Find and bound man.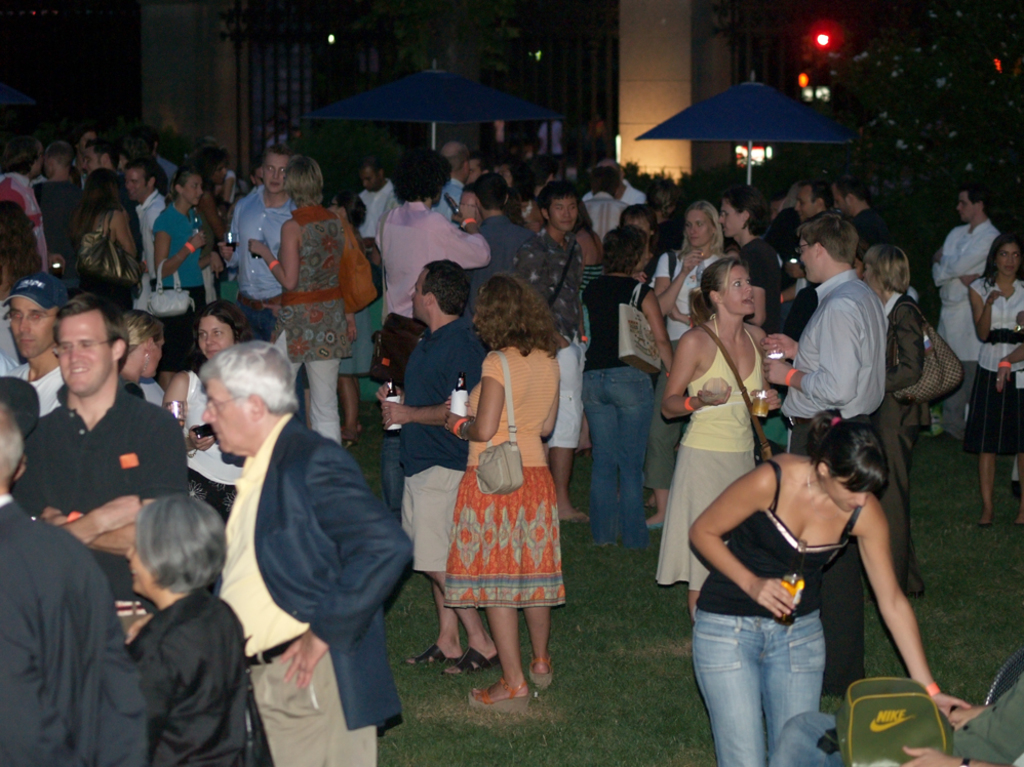
Bound: (765, 214, 897, 709).
